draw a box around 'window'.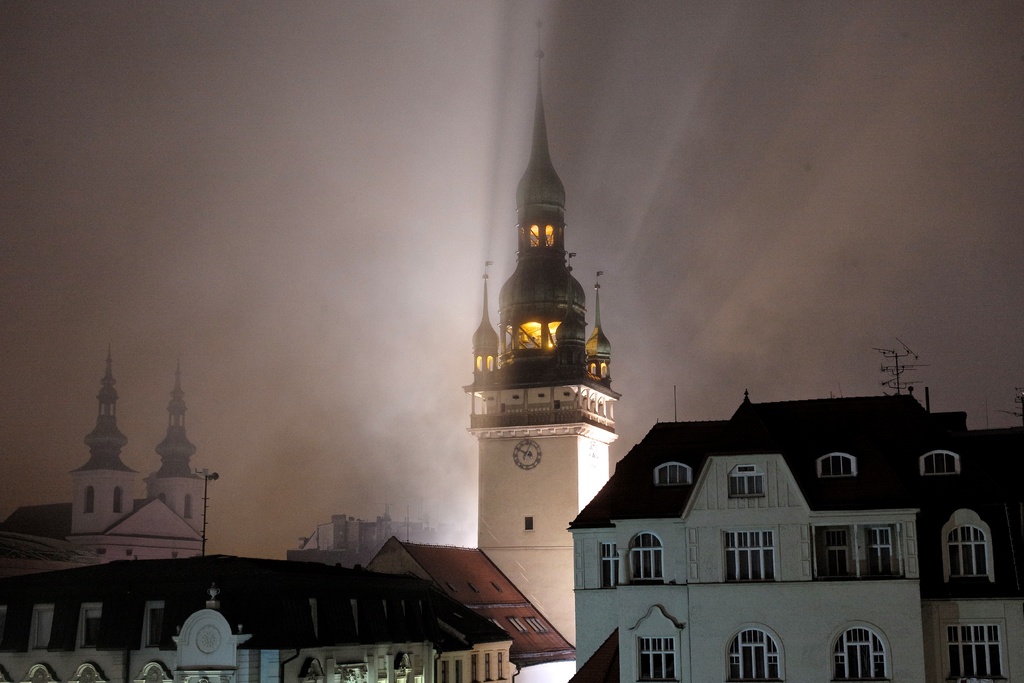
<region>185, 495, 193, 518</region>.
